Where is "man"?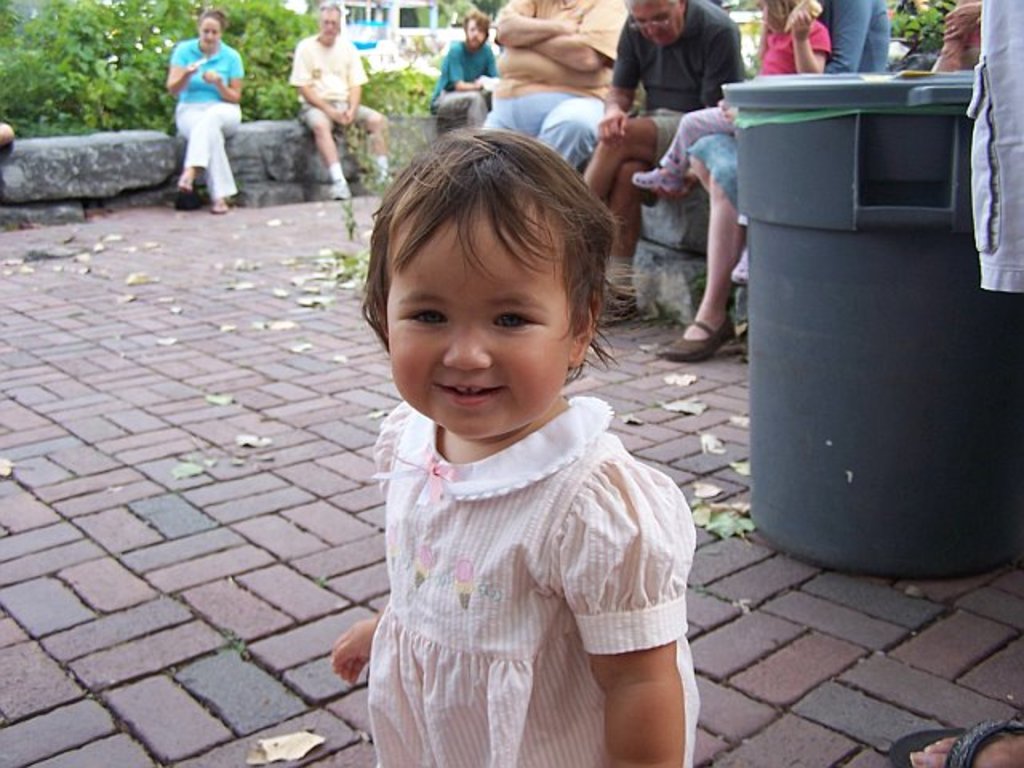
BBox(485, 0, 637, 184).
